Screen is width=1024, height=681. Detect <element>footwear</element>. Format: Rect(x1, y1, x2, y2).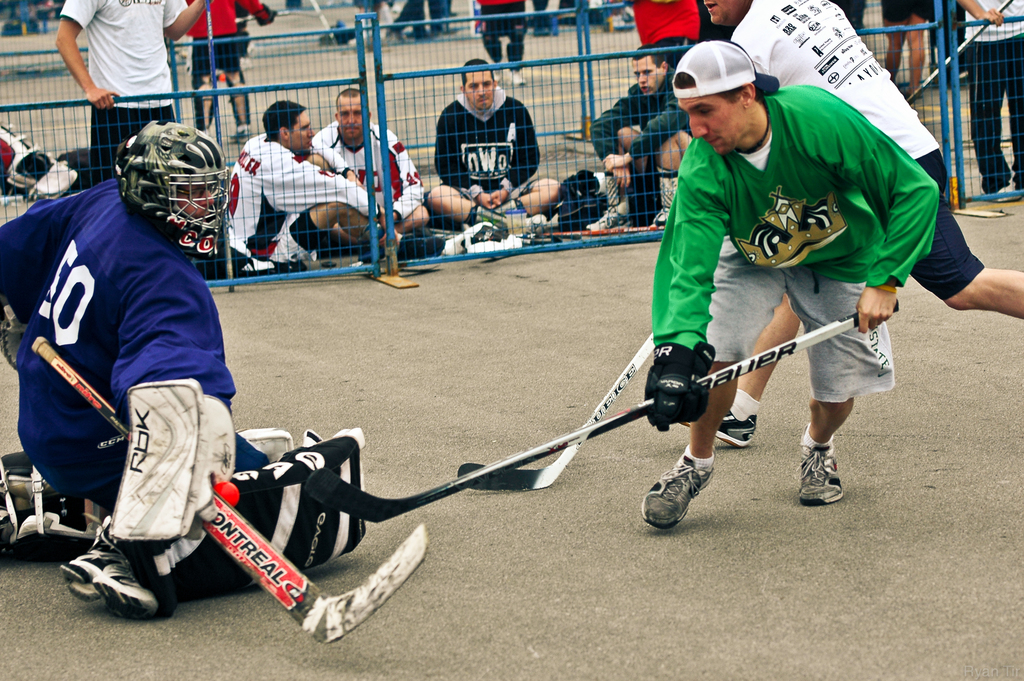
Rect(53, 541, 162, 620).
